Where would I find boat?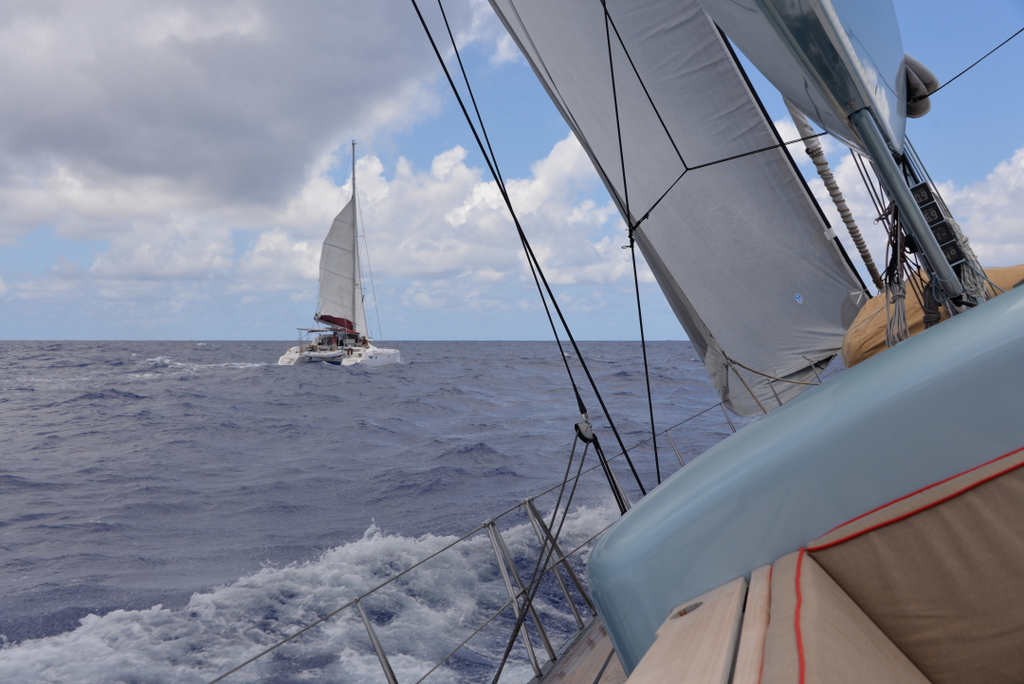
At {"x1": 202, "y1": 0, "x2": 1023, "y2": 683}.
